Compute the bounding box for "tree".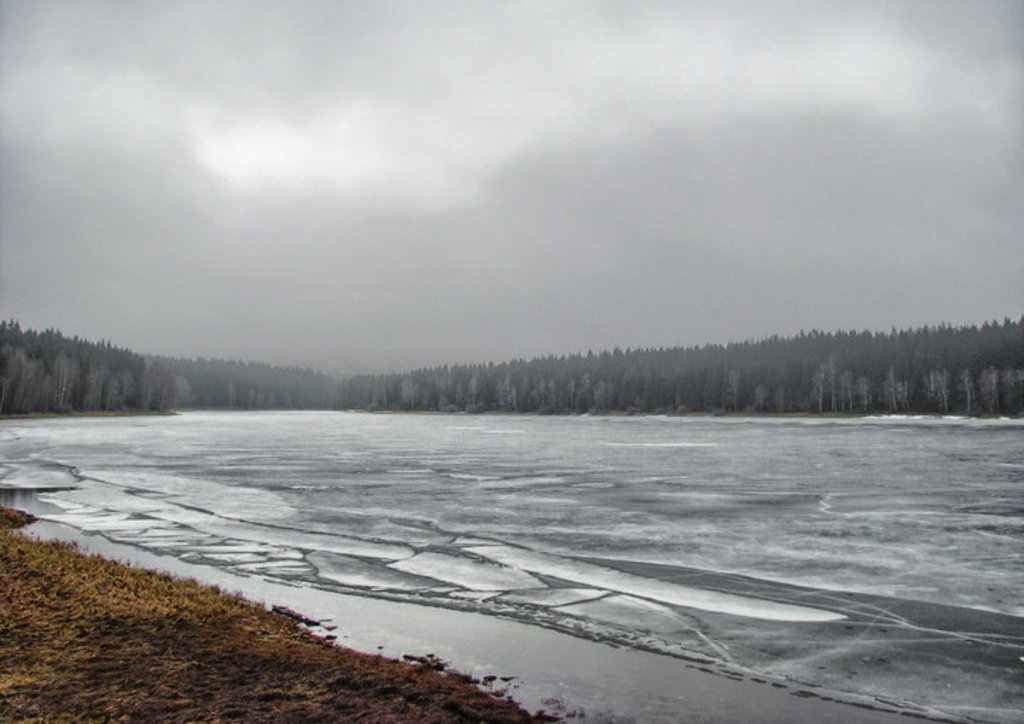
890,324,897,337.
